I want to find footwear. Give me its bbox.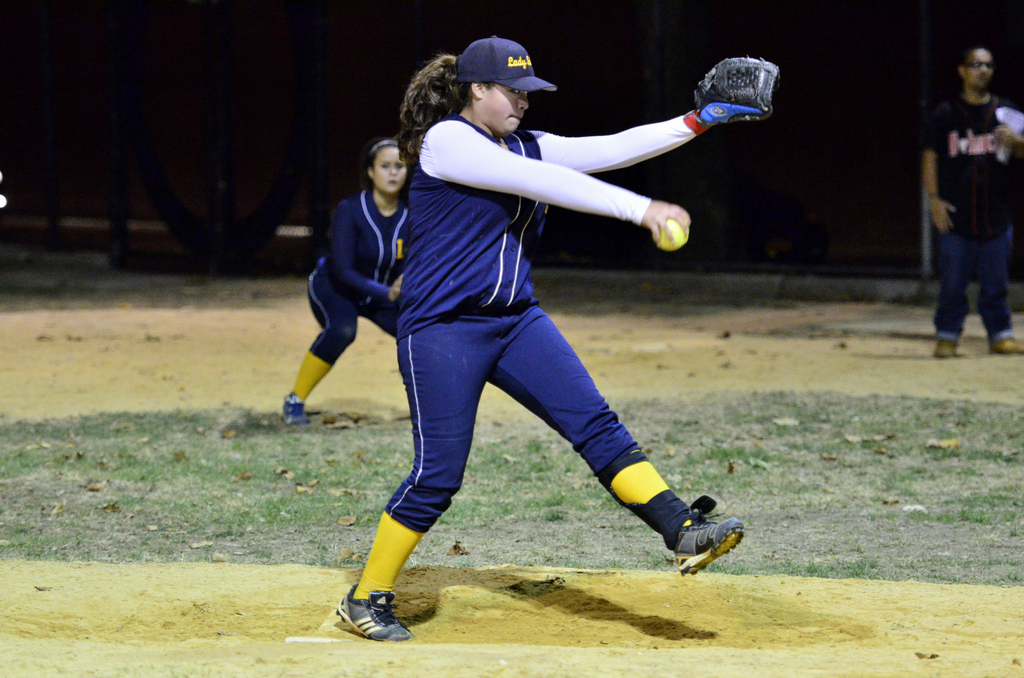
932,336,957,362.
